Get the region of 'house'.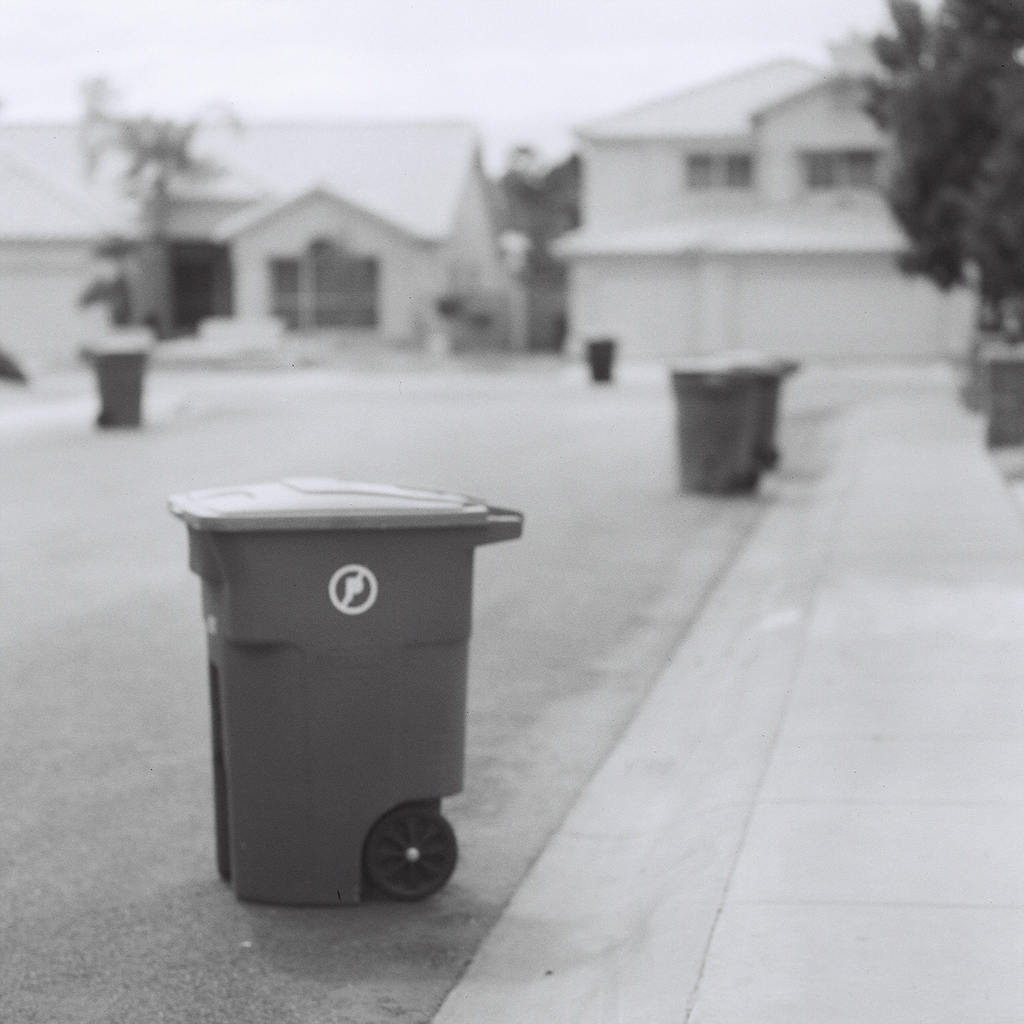
BBox(422, 44, 1008, 389).
